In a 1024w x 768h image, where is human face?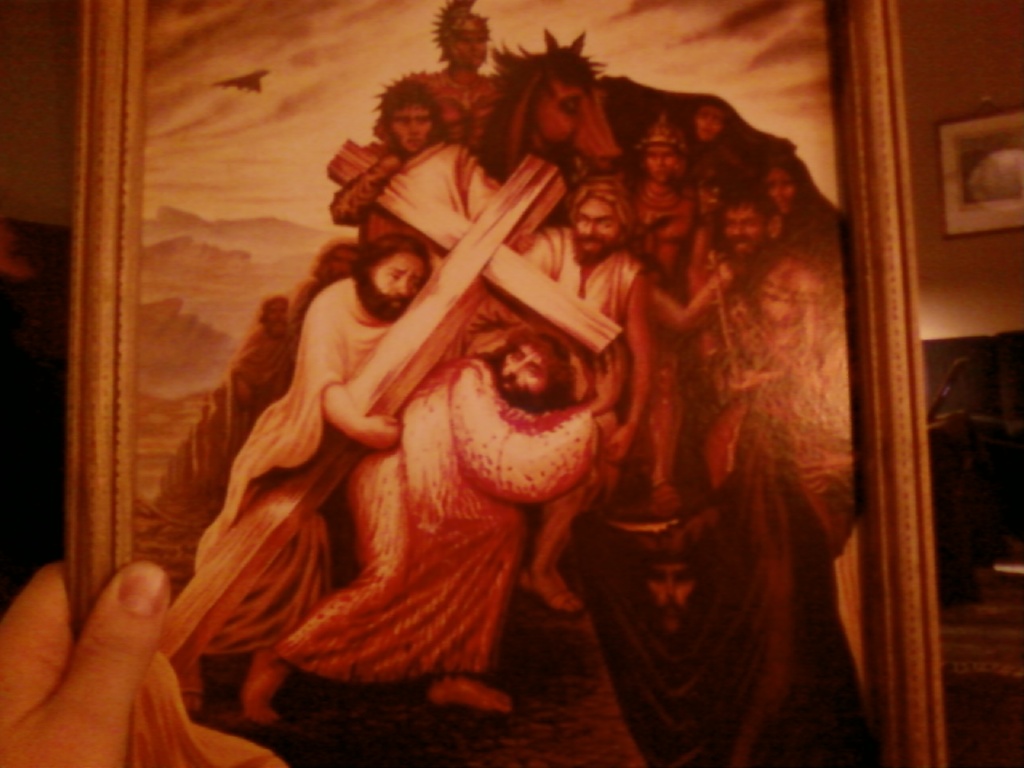
bbox=(724, 212, 762, 250).
